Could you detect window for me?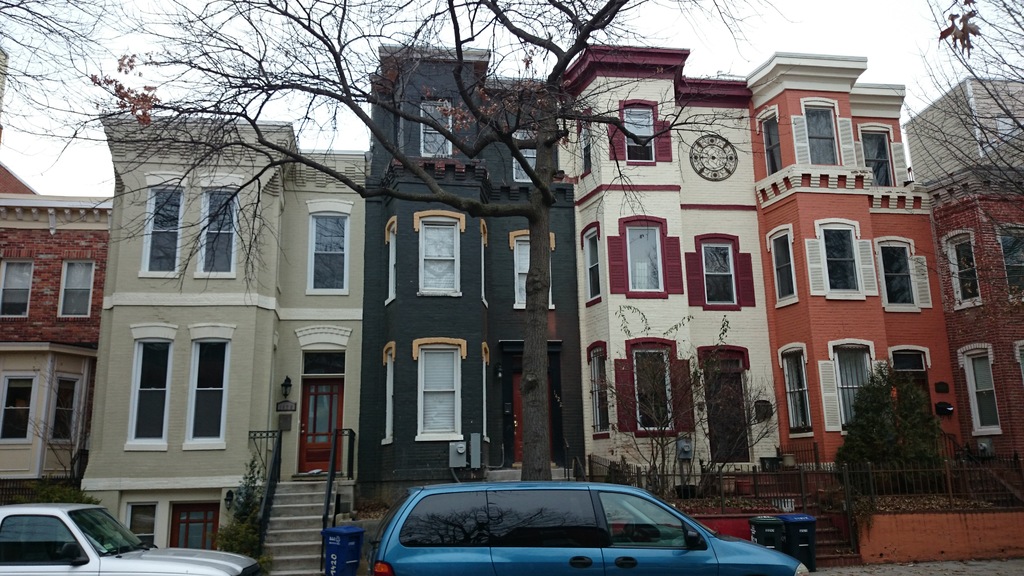
Detection result: 582 235 598 306.
